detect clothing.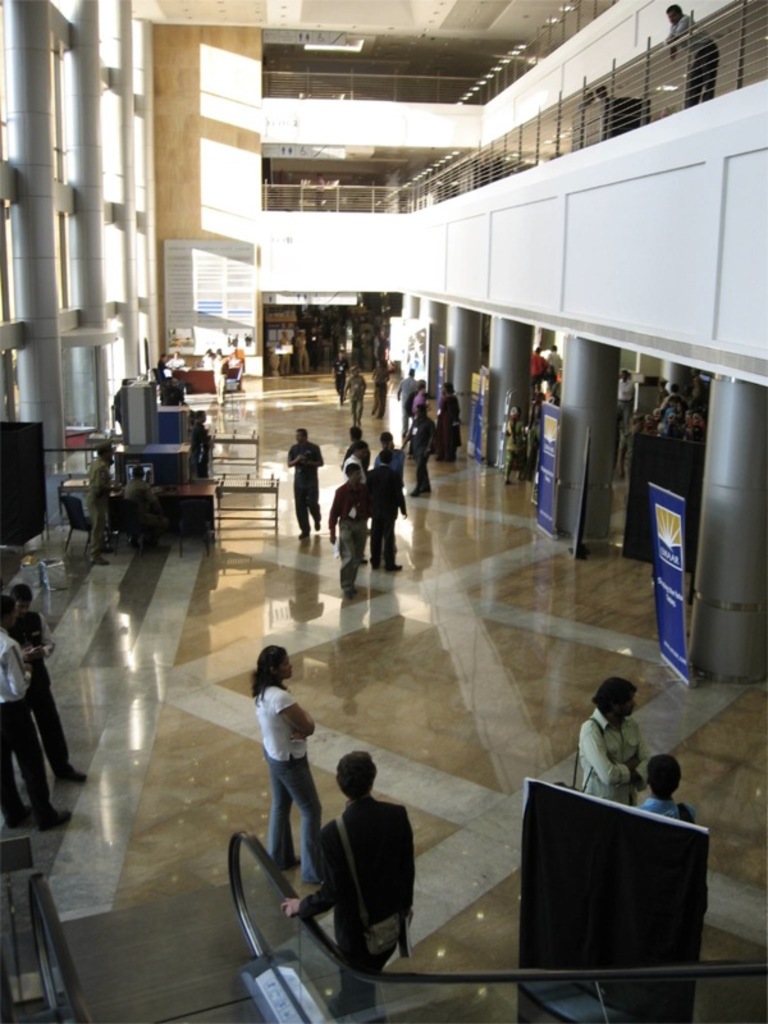
Detected at (left=275, top=340, right=294, bottom=376).
